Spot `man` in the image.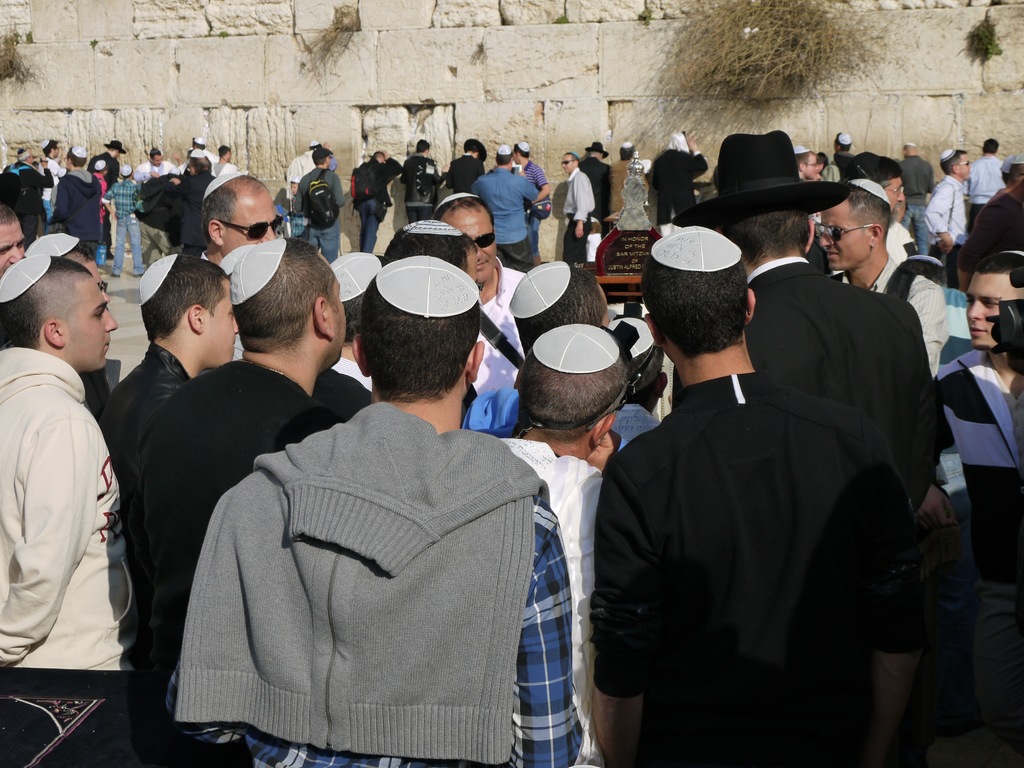
`man` found at (100, 166, 143, 278).
